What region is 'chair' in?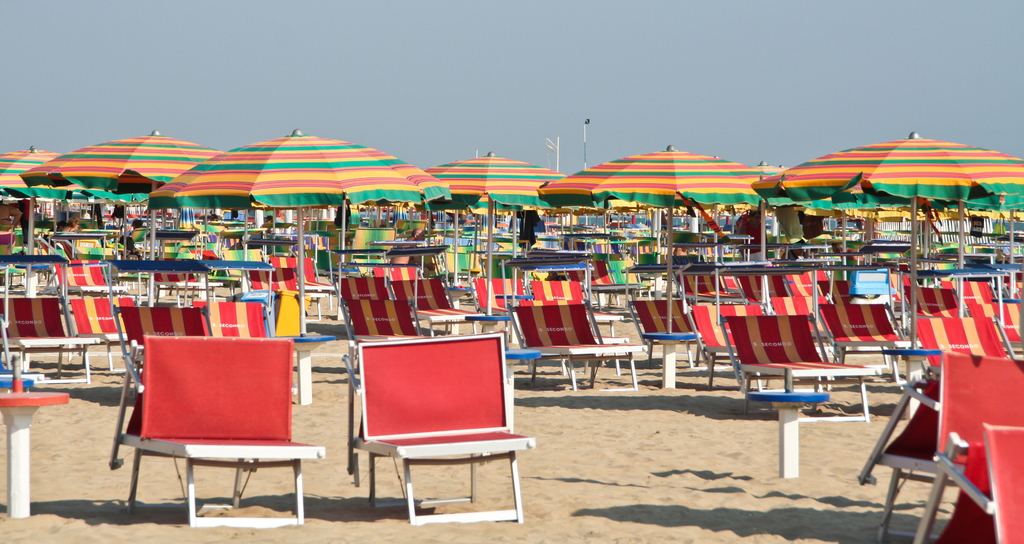
x1=721 y1=310 x2=876 y2=426.
